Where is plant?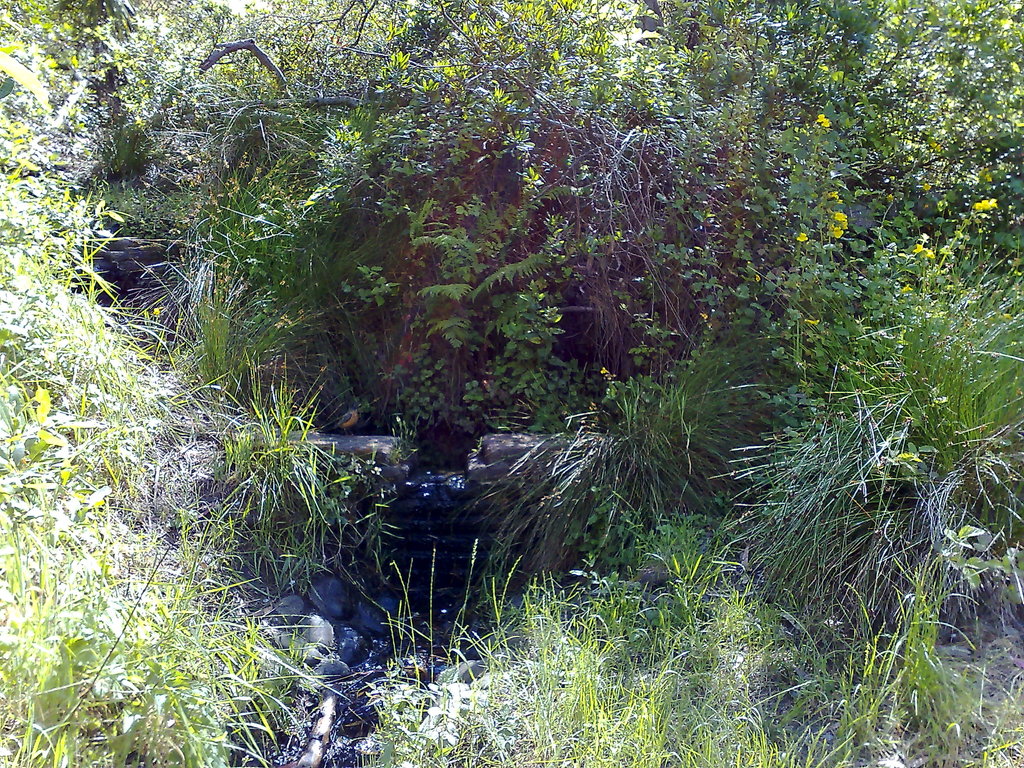
[708, 153, 1023, 723].
